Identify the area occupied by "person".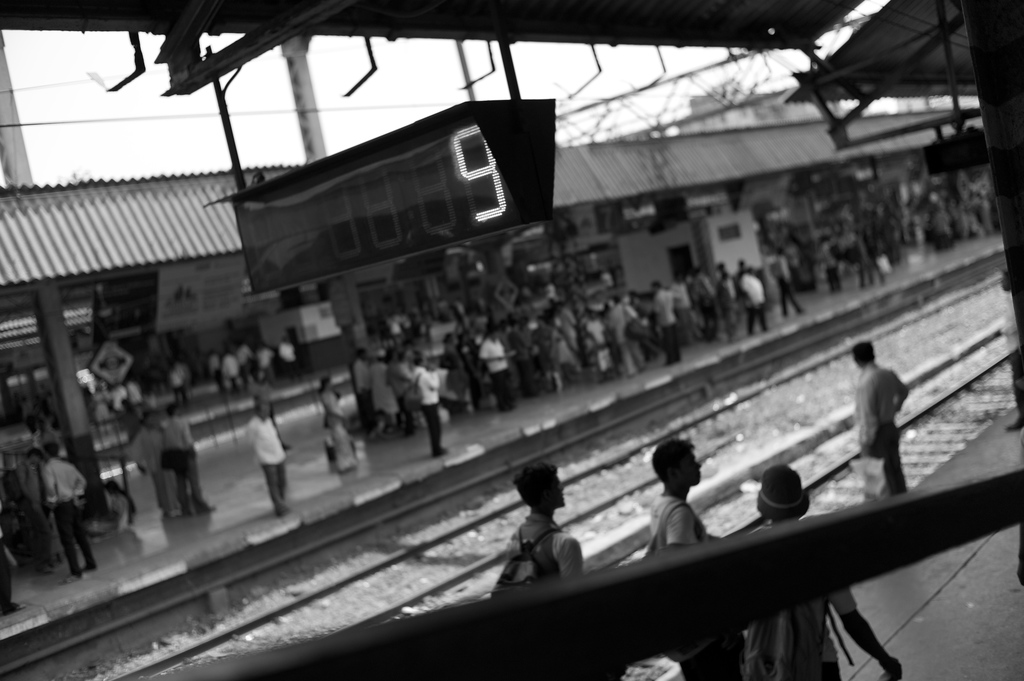
Area: (43, 440, 98, 568).
